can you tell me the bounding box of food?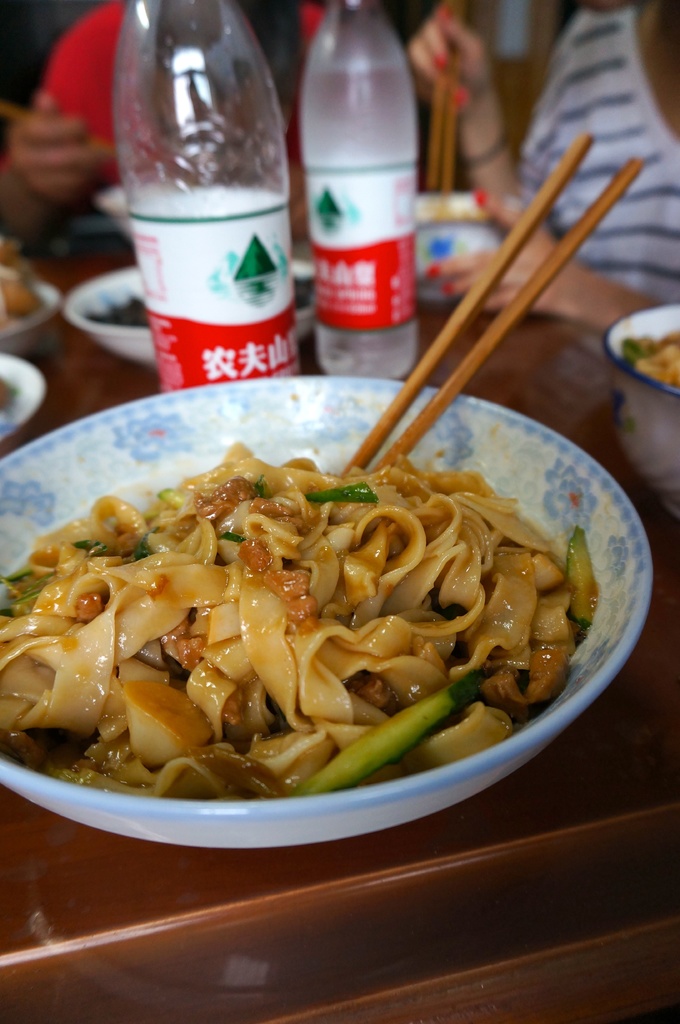
(x1=0, y1=235, x2=49, y2=324).
